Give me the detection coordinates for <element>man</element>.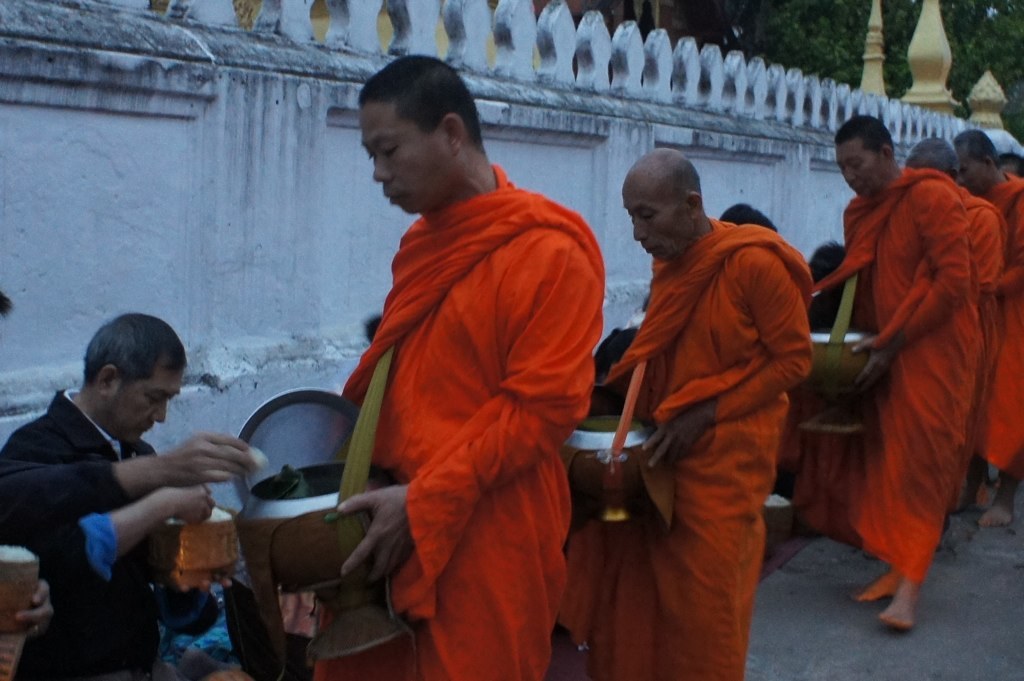
x1=329, y1=52, x2=607, y2=680.
